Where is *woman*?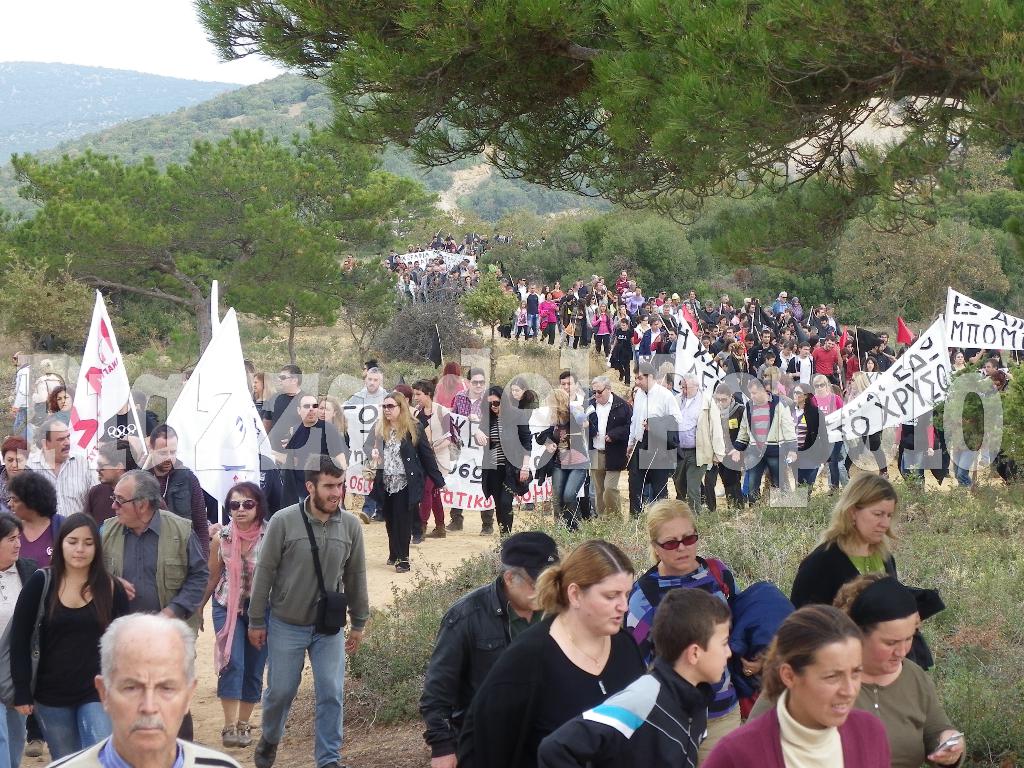
(x1=202, y1=477, x2=273, y2=747).
